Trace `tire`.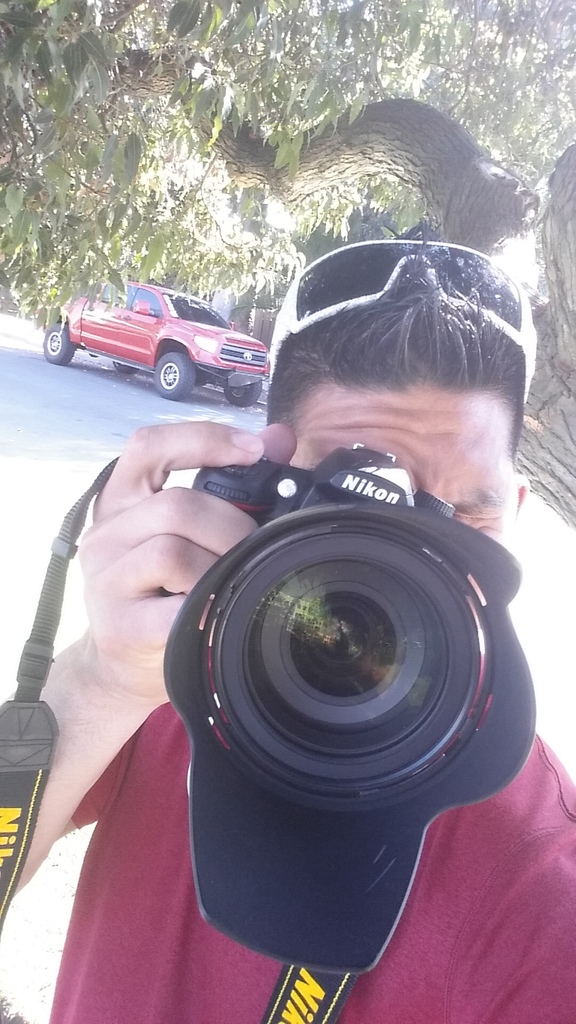
Traced to [224,388,261,407].
